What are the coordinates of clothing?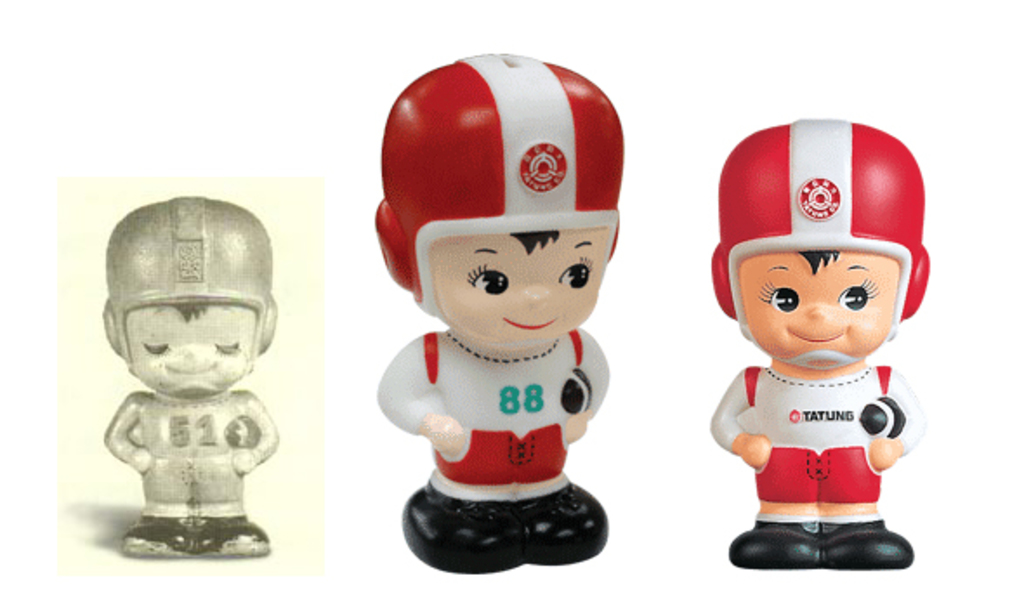
738/359/896/498.
